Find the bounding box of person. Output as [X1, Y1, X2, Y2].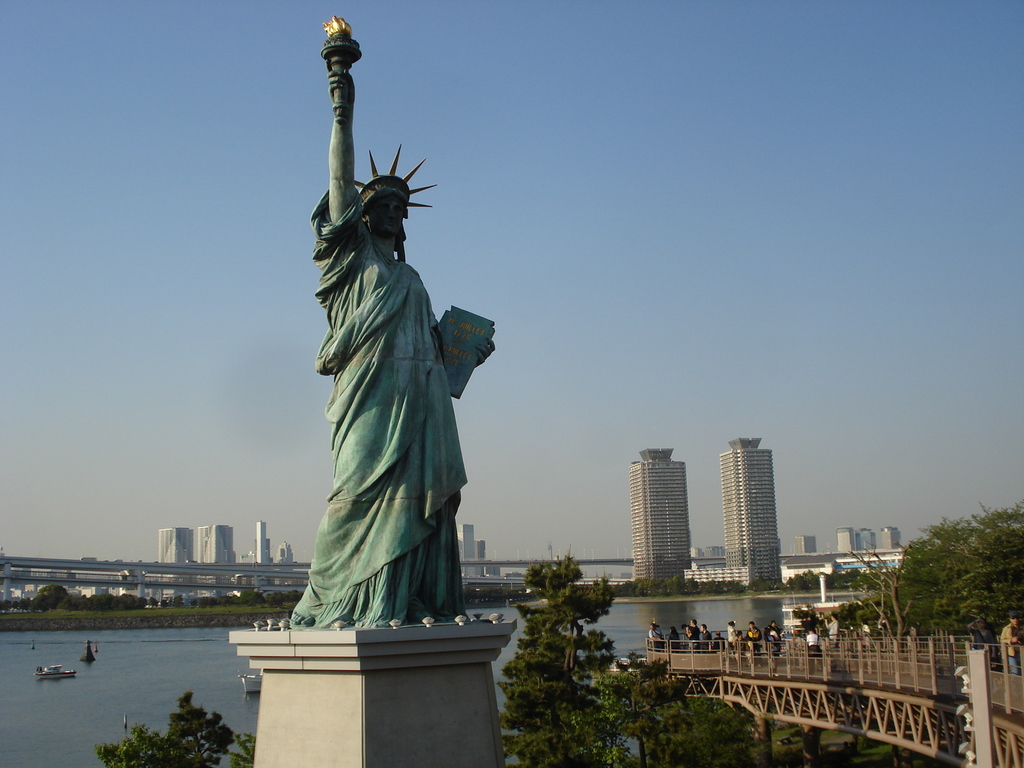
[289, 115, 494, 660].
